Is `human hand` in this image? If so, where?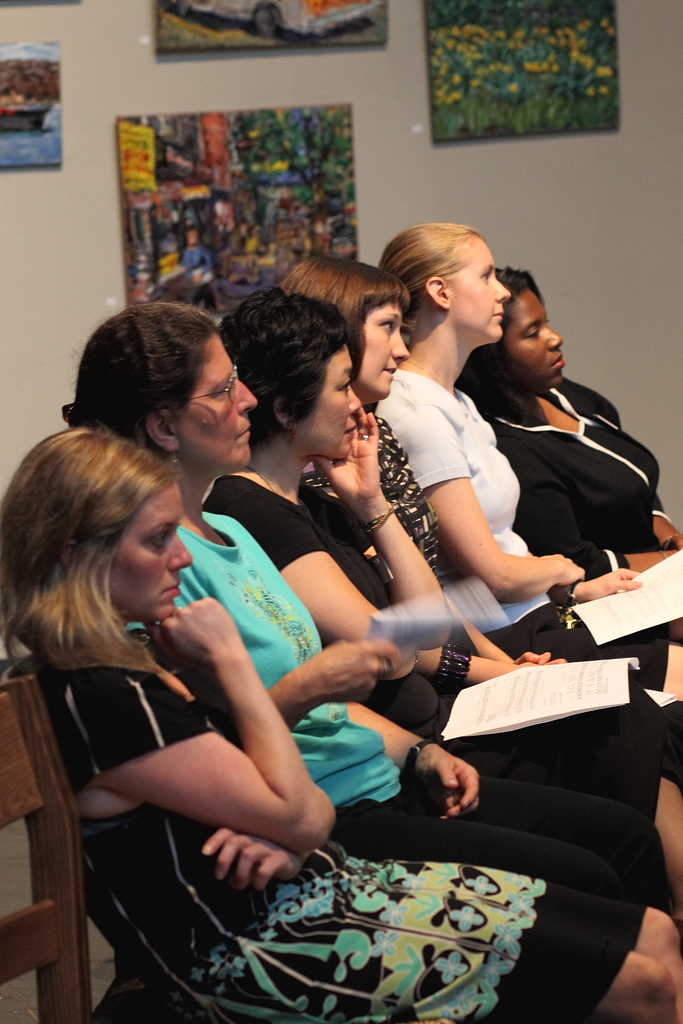
Yes, at Rect(539, 554, 586, 584).
